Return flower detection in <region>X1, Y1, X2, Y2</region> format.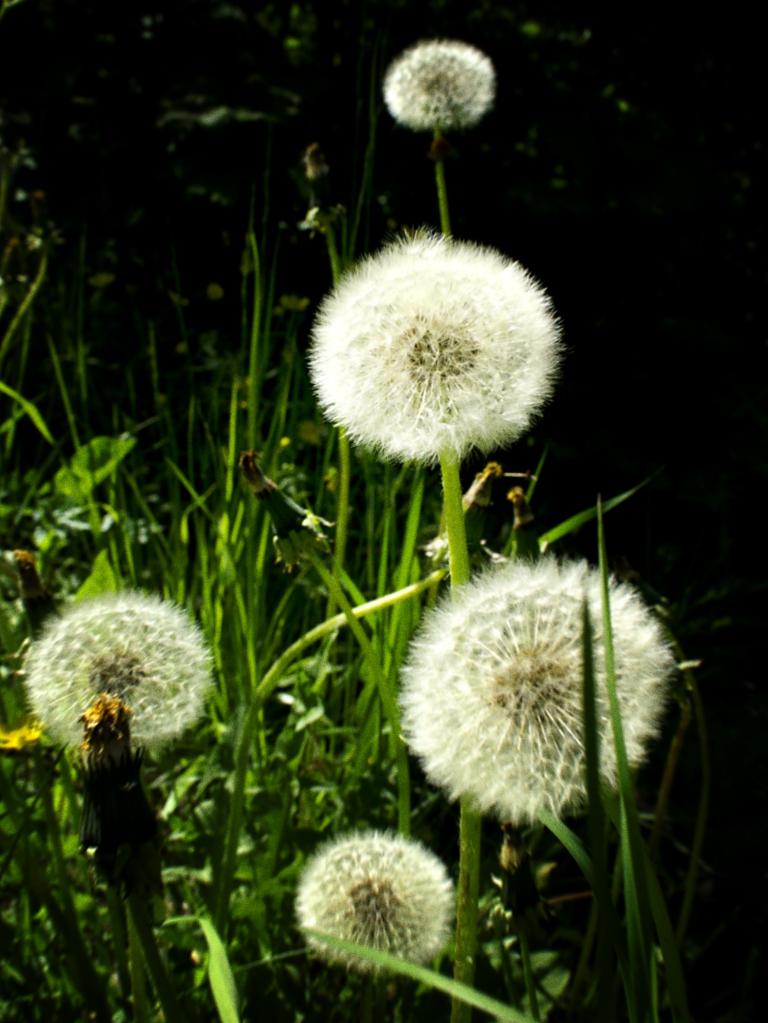
<region>380, 38, 494, 131</region>.
